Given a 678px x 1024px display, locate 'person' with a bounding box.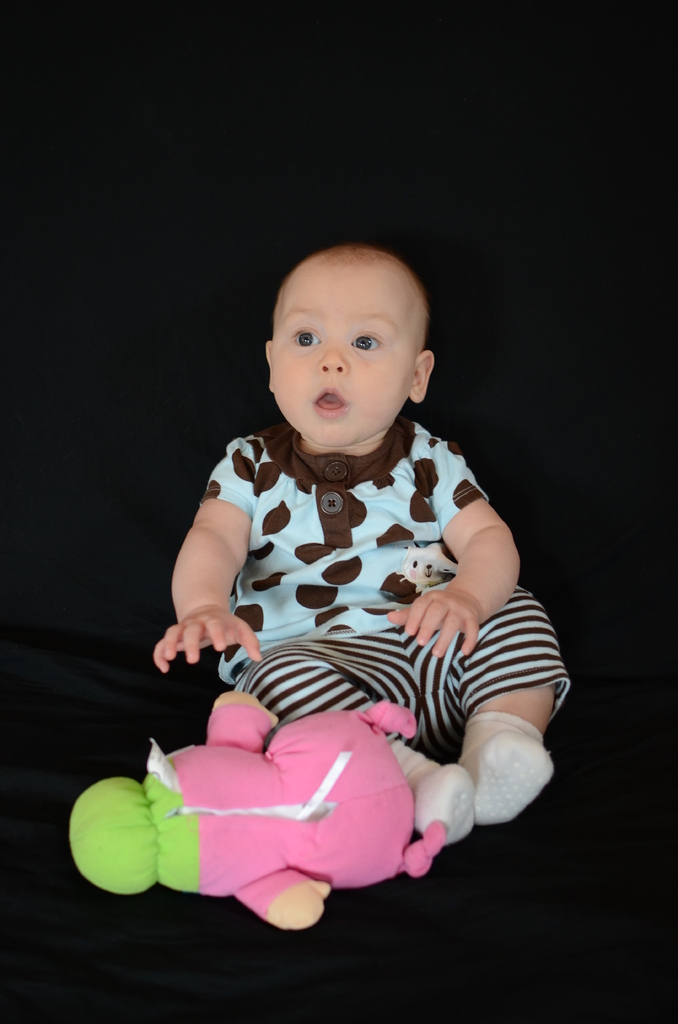
Located: select_region(171, 238, 550, 863).
